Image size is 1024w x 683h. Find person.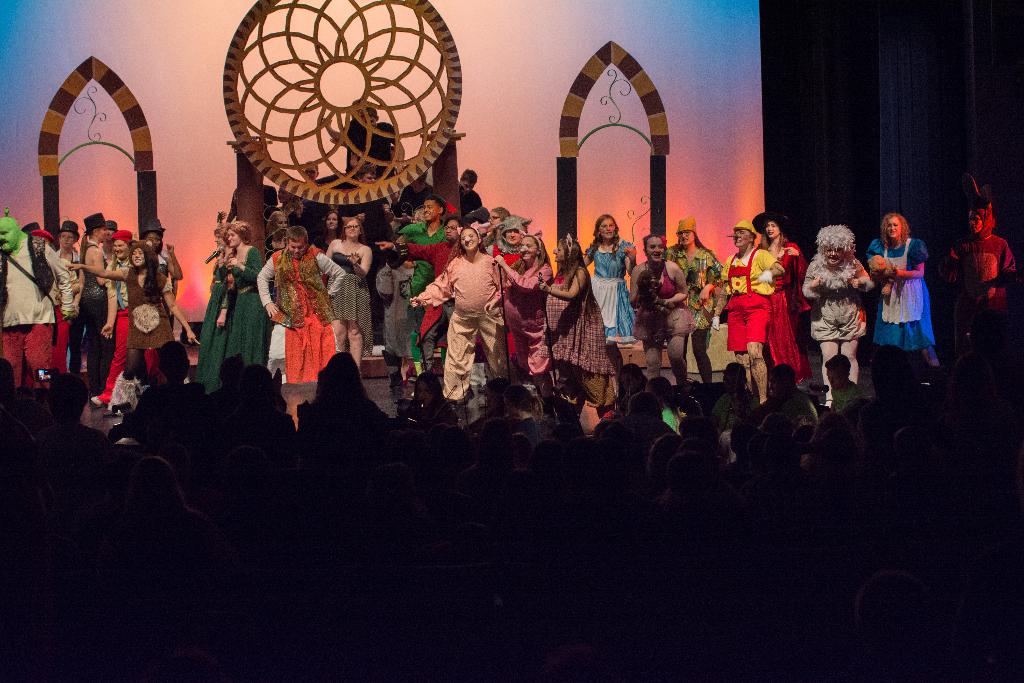
select_region(940, 175, 1021, 346).
